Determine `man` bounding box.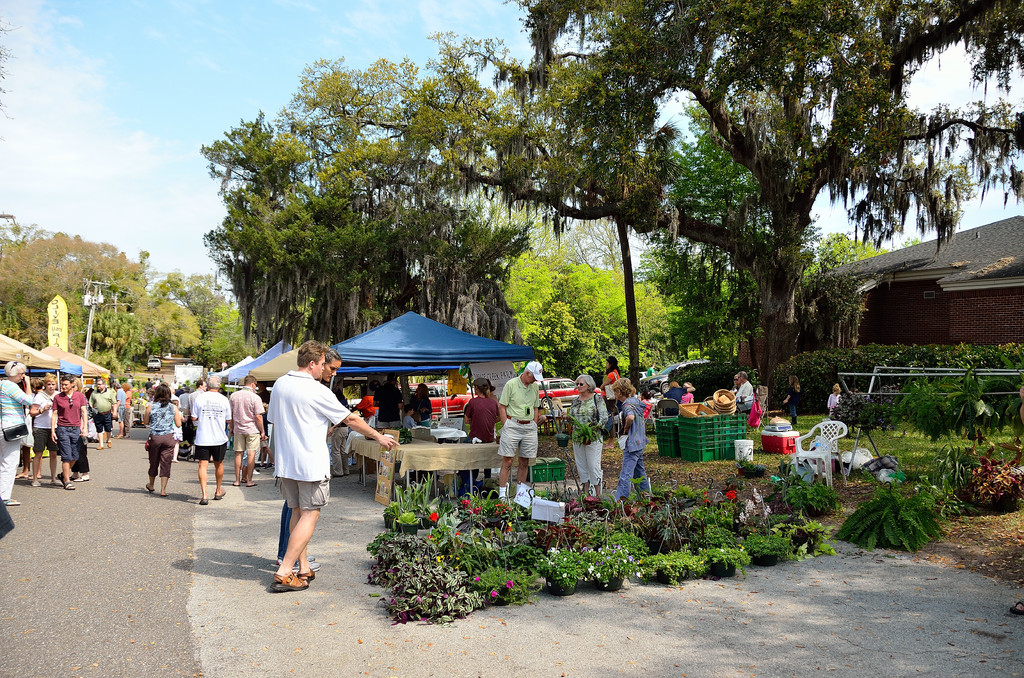
Determined: 374:376:404:433.
